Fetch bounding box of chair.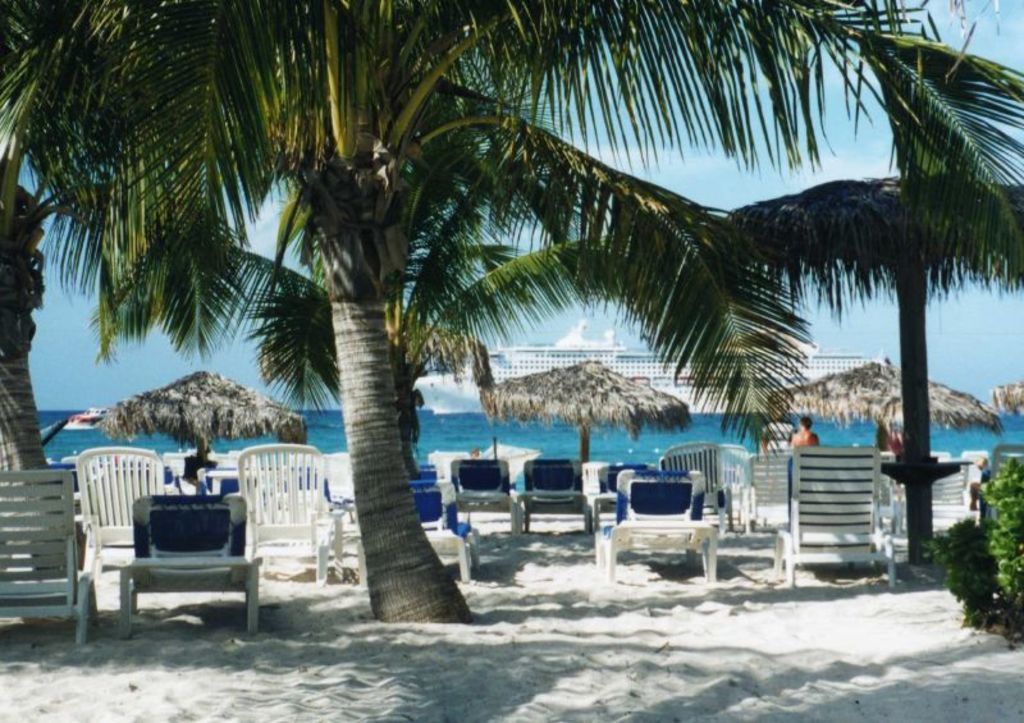
Bbox: [left=595, top=470, right=718, bottom=580].
